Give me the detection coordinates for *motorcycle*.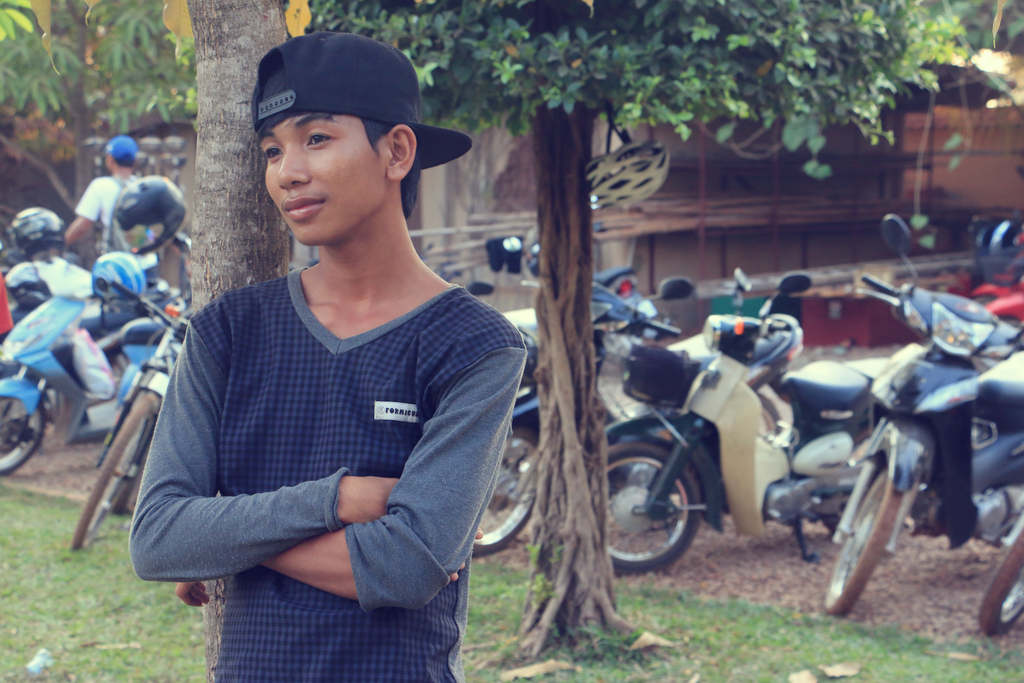
pyautogui.locateOnScreen(609, 270, 885, 583).
